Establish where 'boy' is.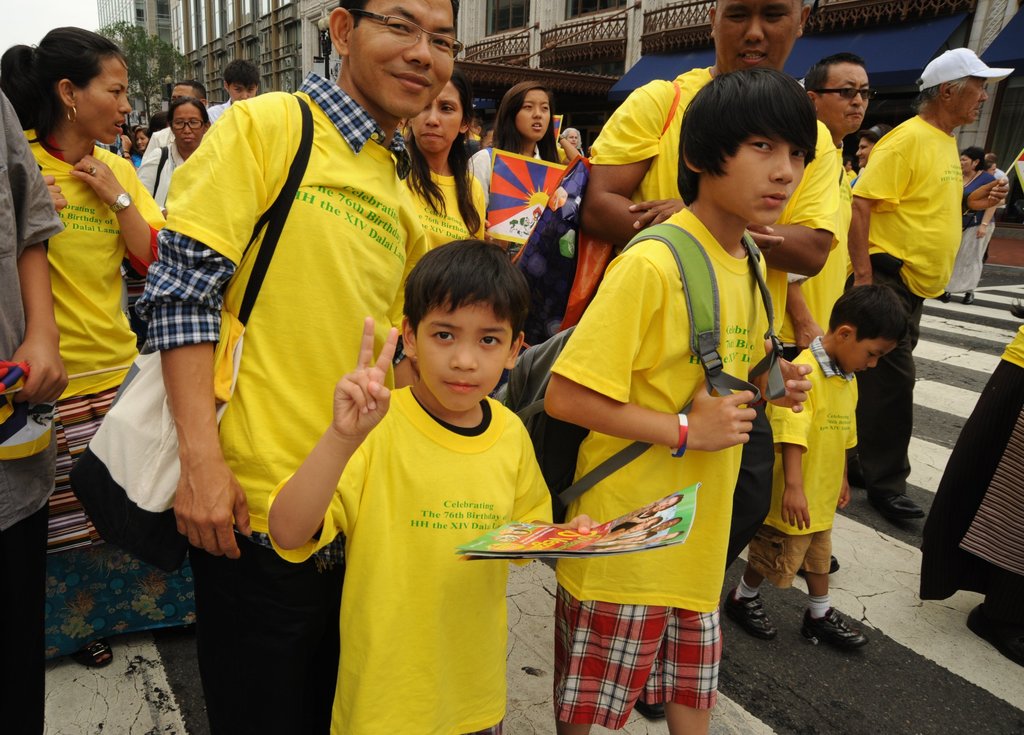
Established at <region>296, 225, 568, 729</region>.
